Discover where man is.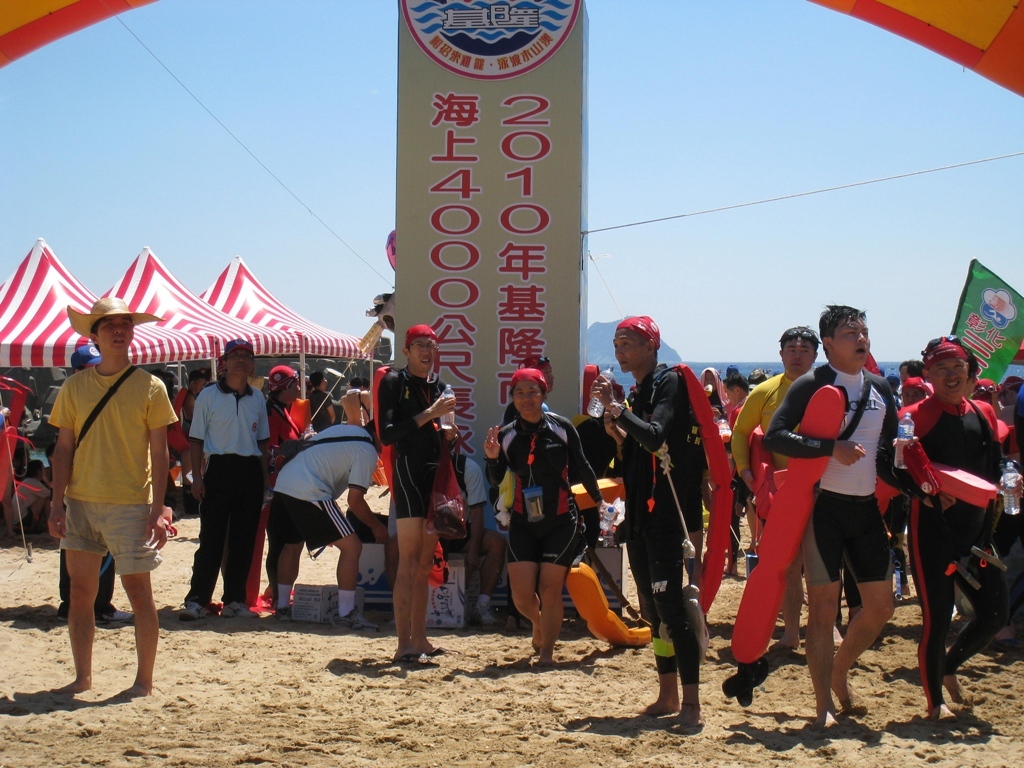
Discovered at (x1=735, y1=319, x2=821, y2=653).
